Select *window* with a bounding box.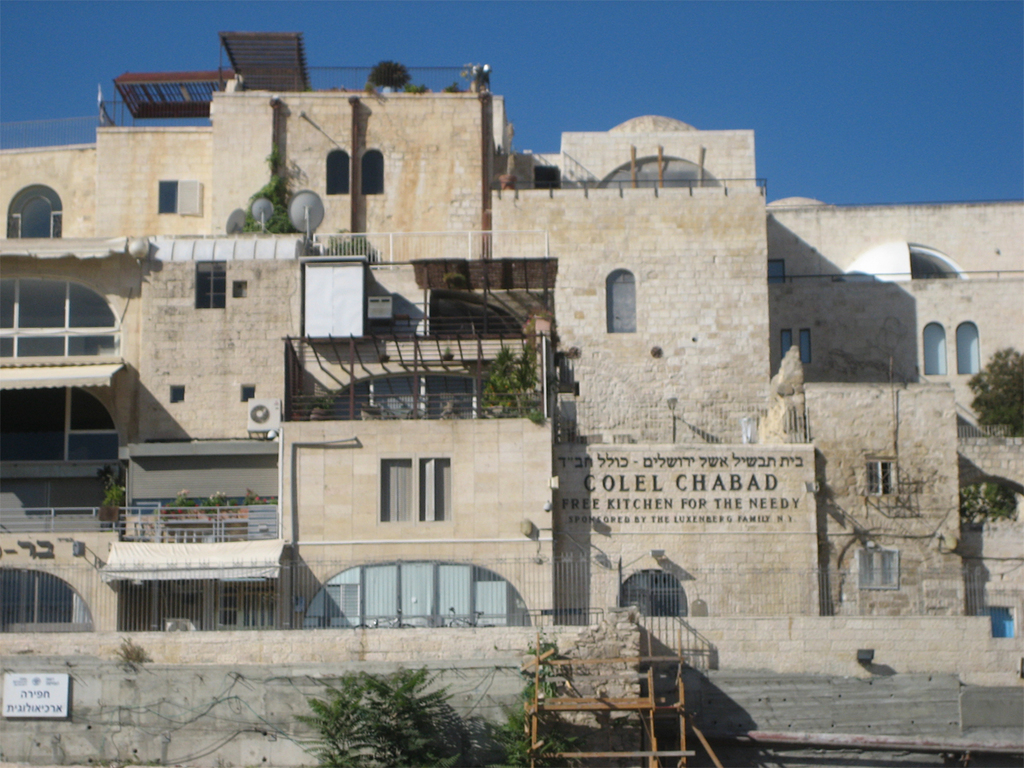
[375, 453, 449, 521].
